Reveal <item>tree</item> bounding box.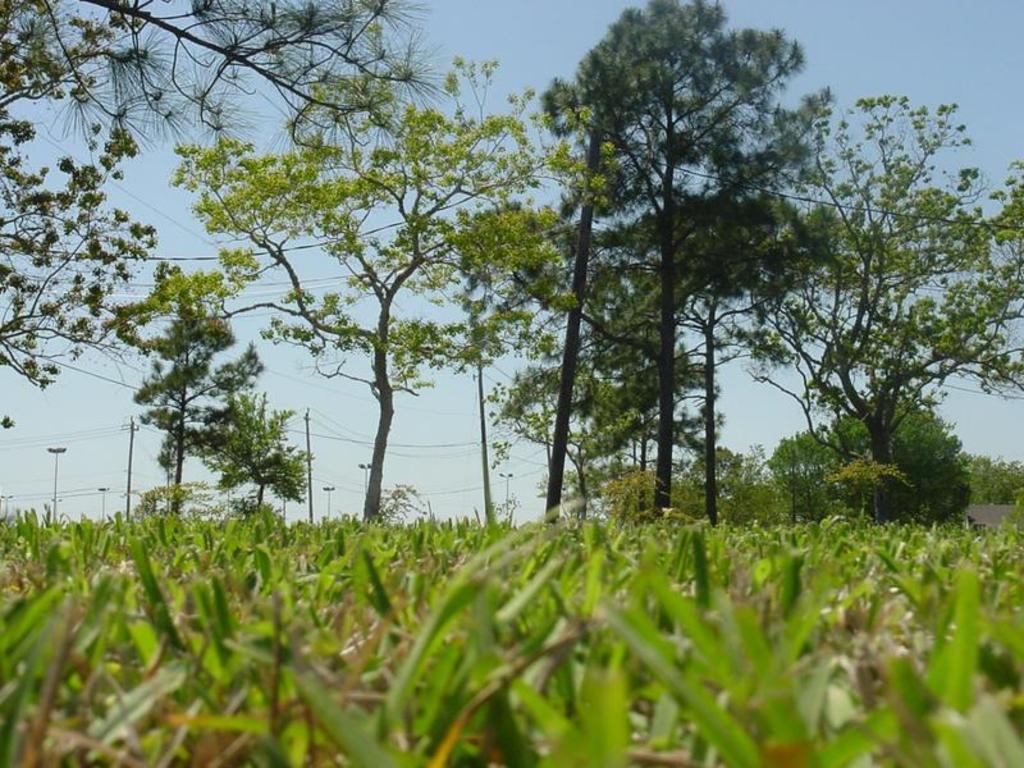
Revealed: crop(129, 10, 626, 517).
